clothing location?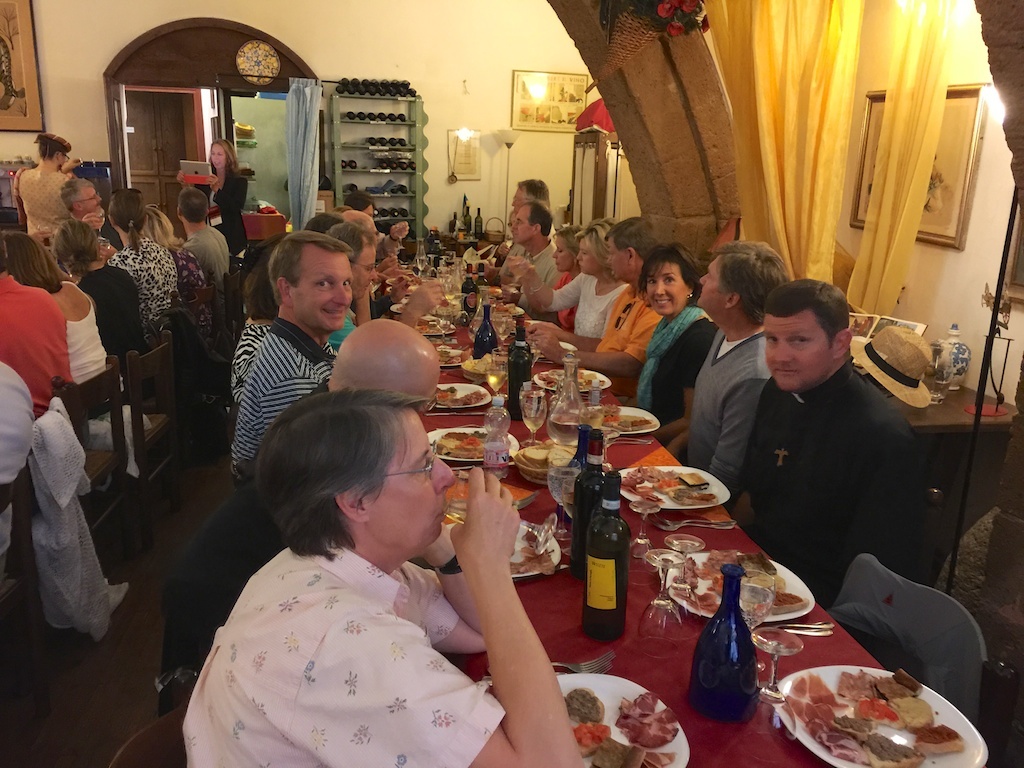
(8, 157, 88, 279)
